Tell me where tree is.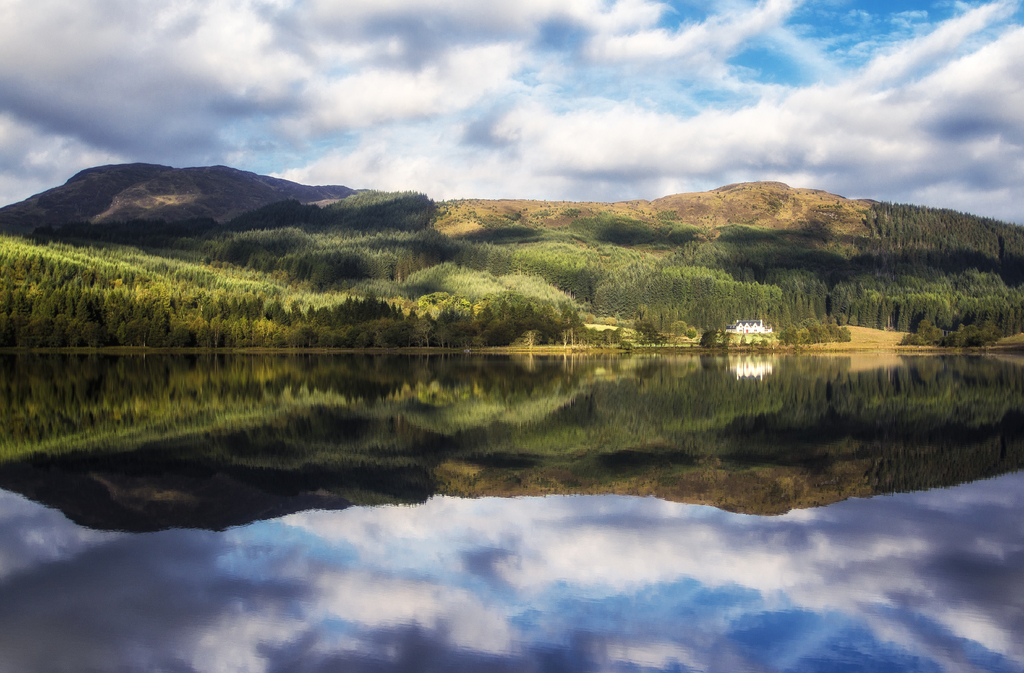
tree is at box(778, 317, 844, 345).
